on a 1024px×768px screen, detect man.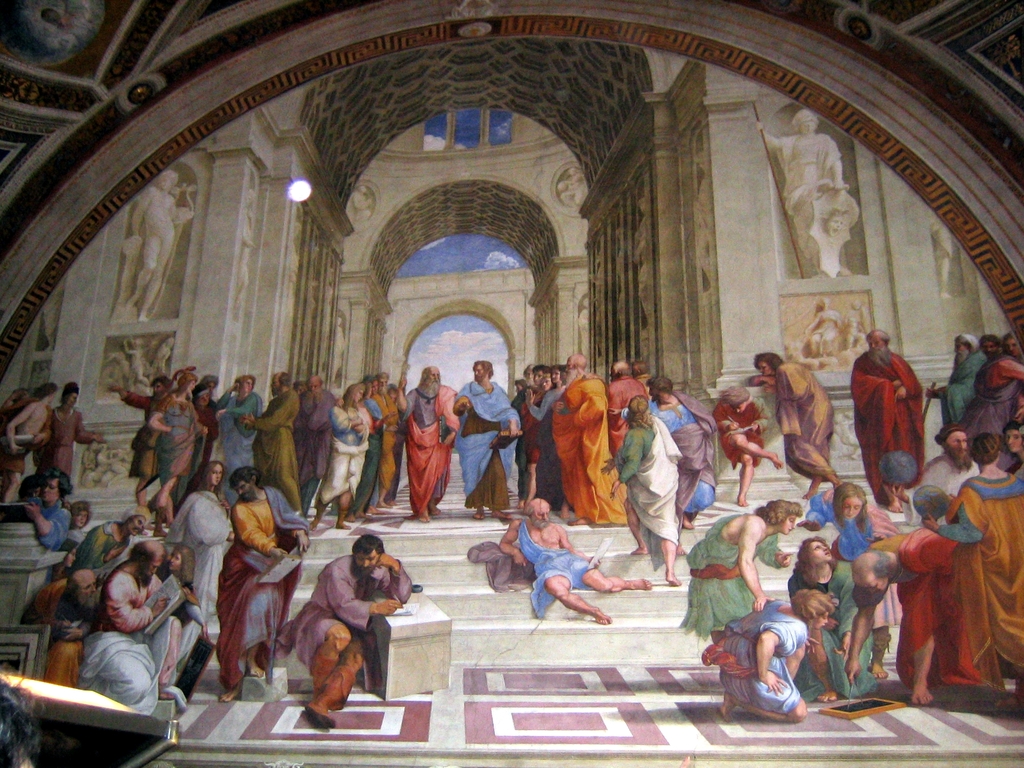
(554, 350, 612, 529).
